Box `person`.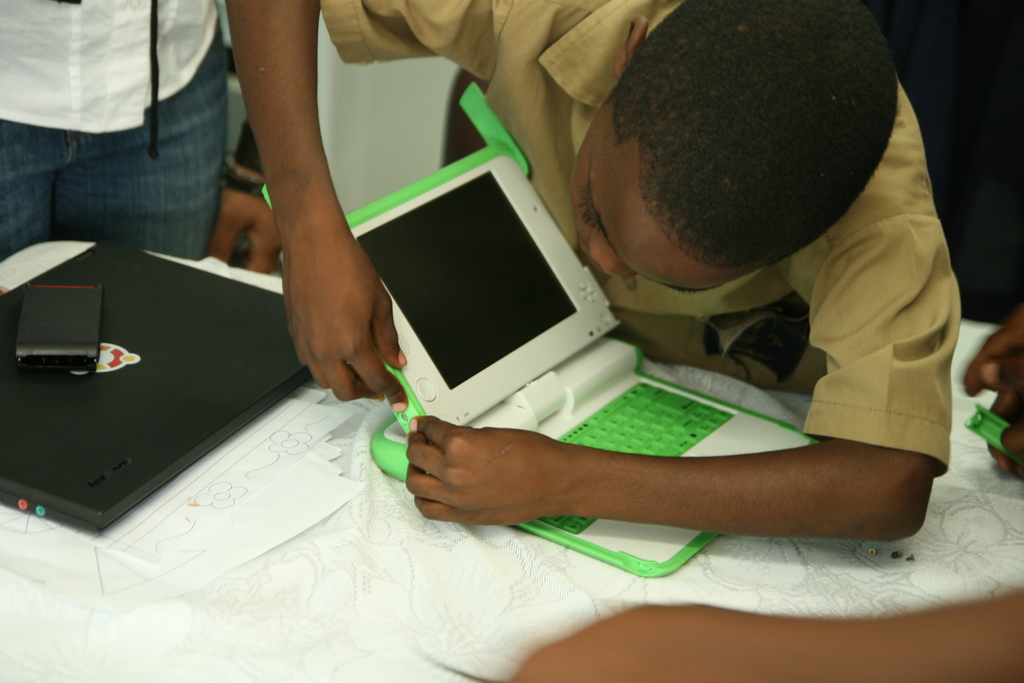
(261,29,911,520).
